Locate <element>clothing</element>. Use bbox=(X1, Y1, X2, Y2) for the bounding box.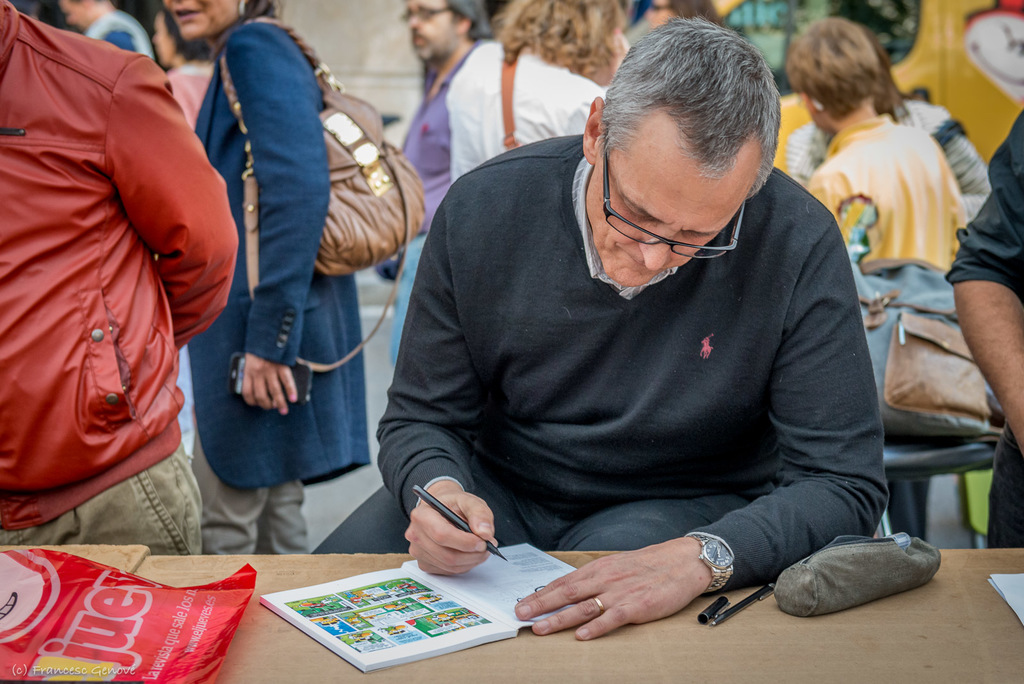
bbox=(940, 111, 1023, 297).
